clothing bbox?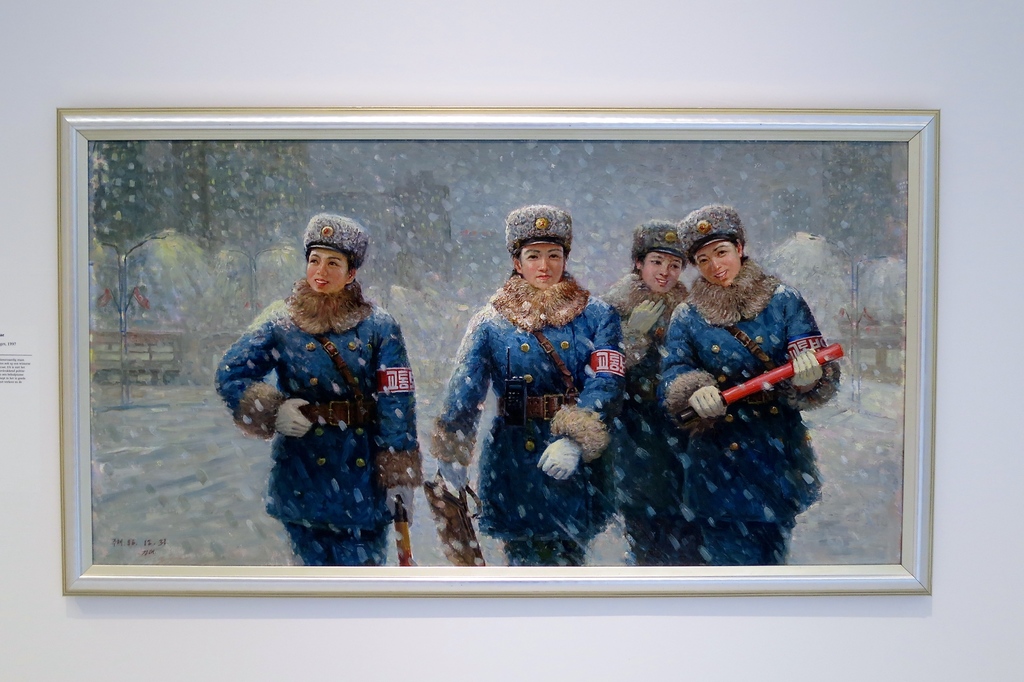
{"x1": 428, "y1": 269, "x2": 627, "y2": 565}
